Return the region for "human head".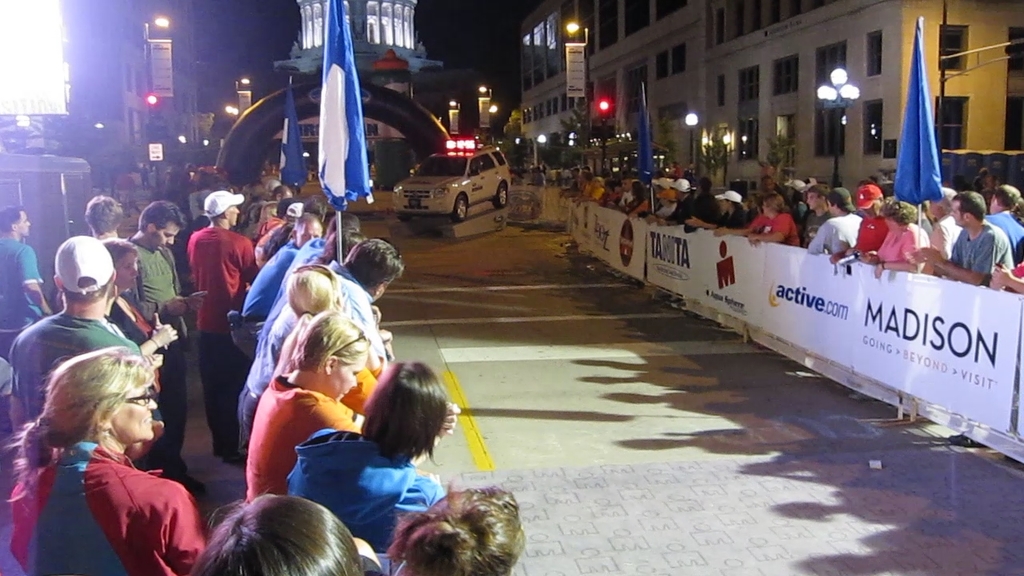
(884, 198, 920, 230).
